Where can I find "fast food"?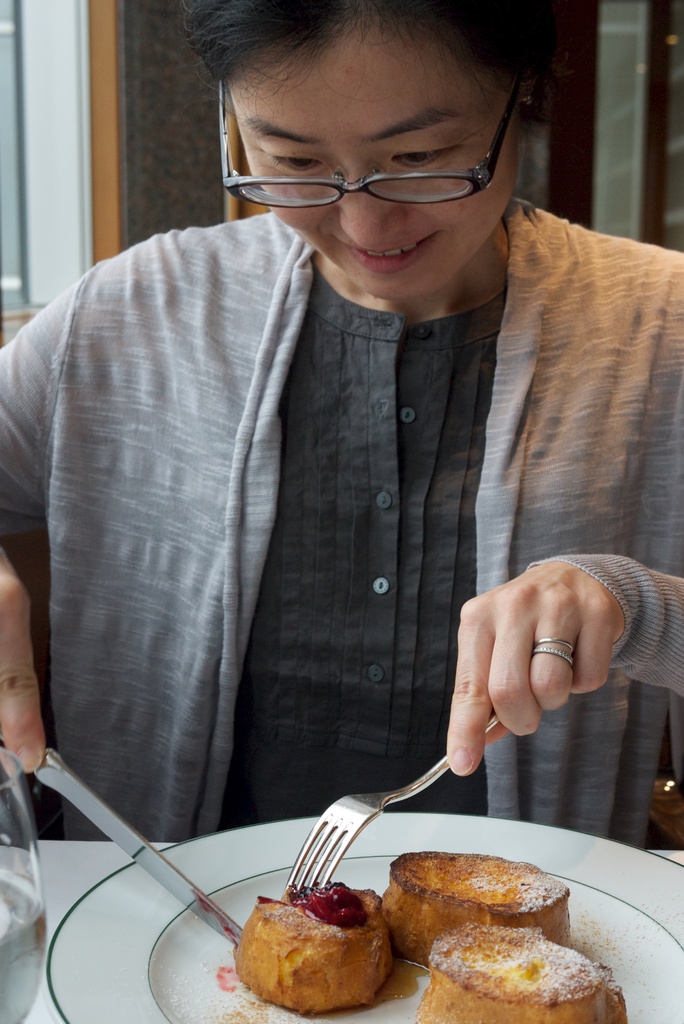
You can find it at (left=405, top=925, right=633, bottom=1023).
